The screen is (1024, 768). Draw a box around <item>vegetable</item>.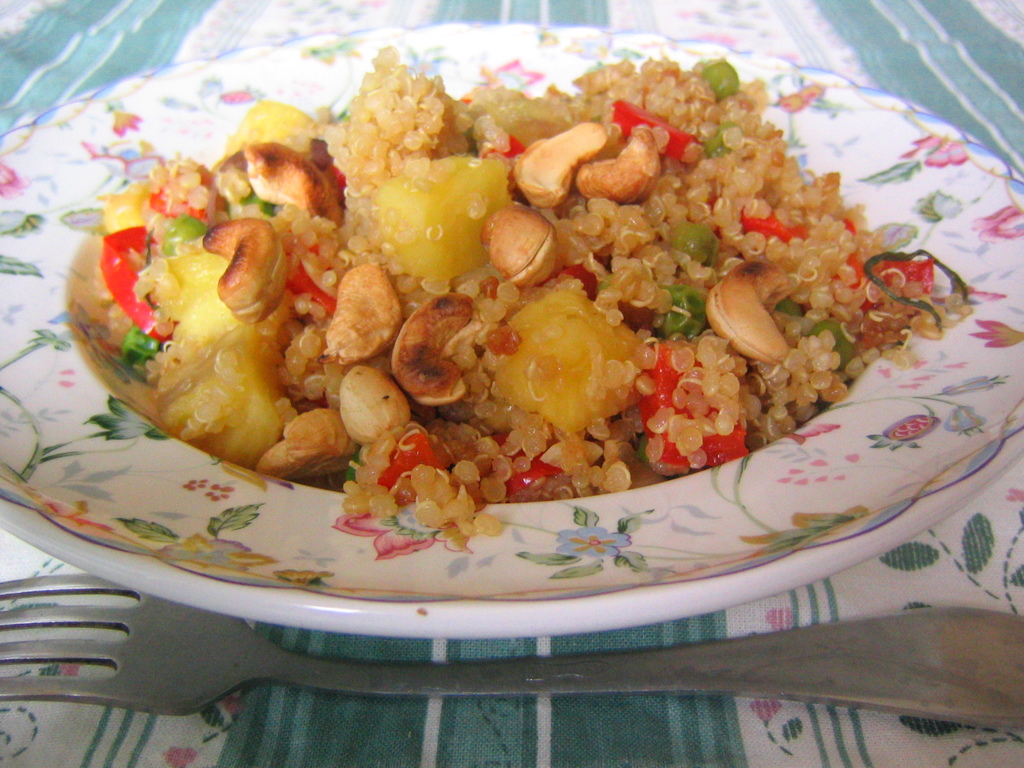
pyautogui.locateOnScreen(499, 429, 558, 497).
